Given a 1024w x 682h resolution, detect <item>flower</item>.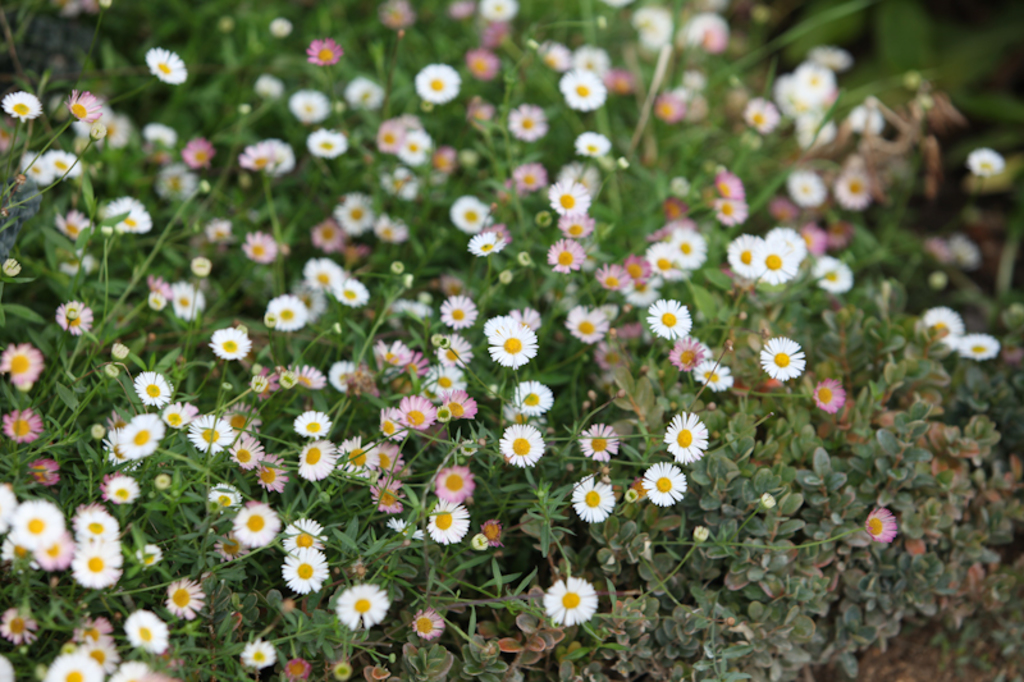
bbox(508, 100, 548, 139).
